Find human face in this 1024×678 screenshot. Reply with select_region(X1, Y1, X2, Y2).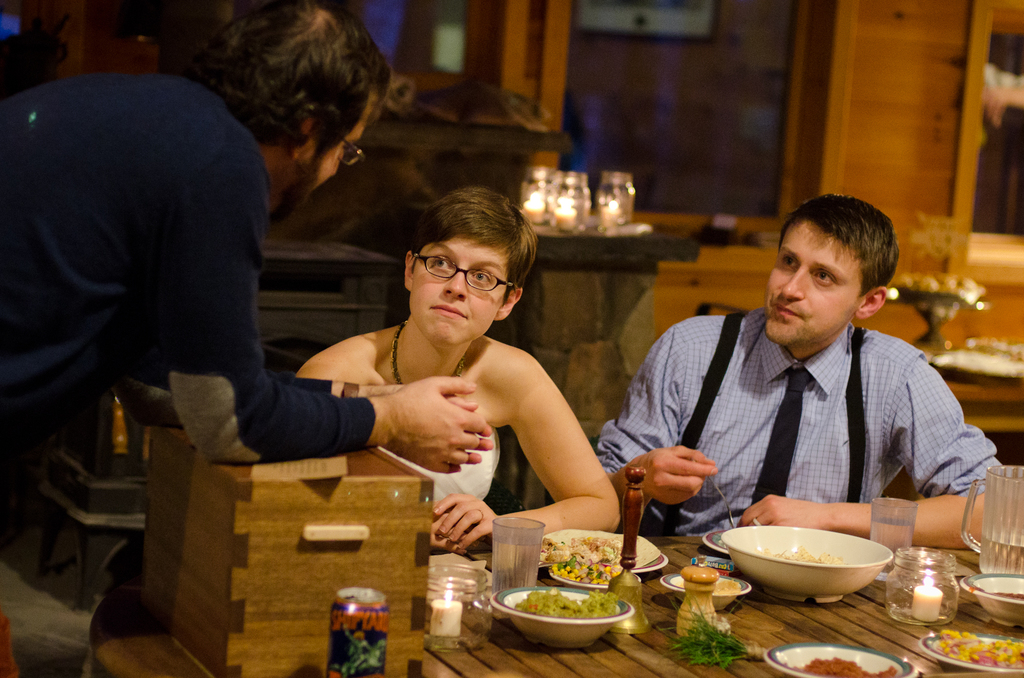
select_region(284, 92, 374, 230).
